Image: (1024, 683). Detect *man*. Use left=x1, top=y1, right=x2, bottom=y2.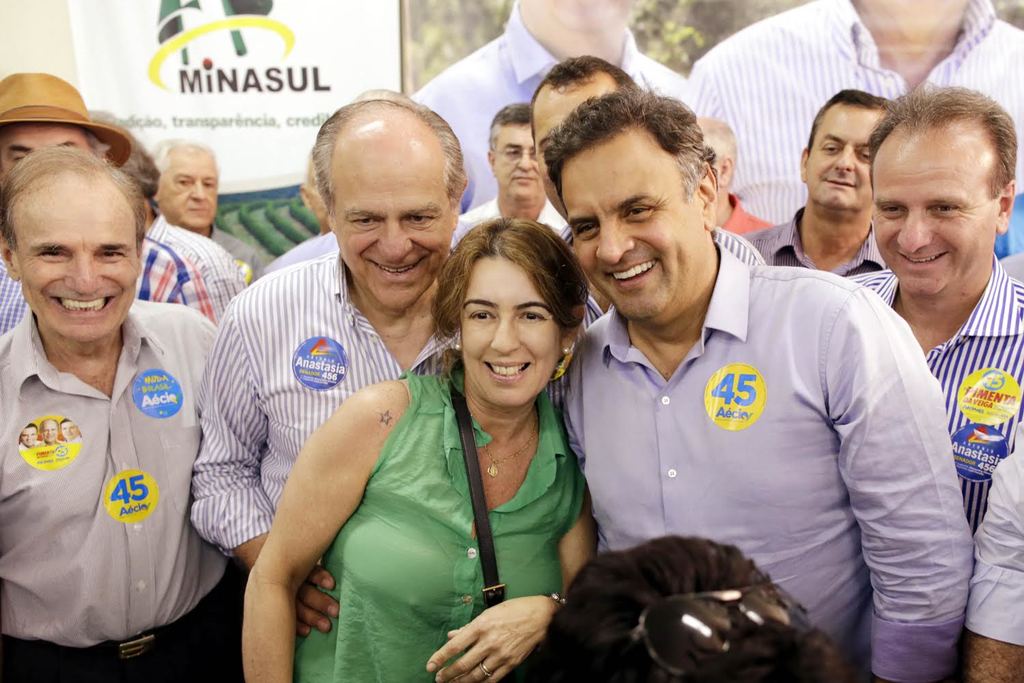
left=847, top=84, right=1023, bottom=533.
